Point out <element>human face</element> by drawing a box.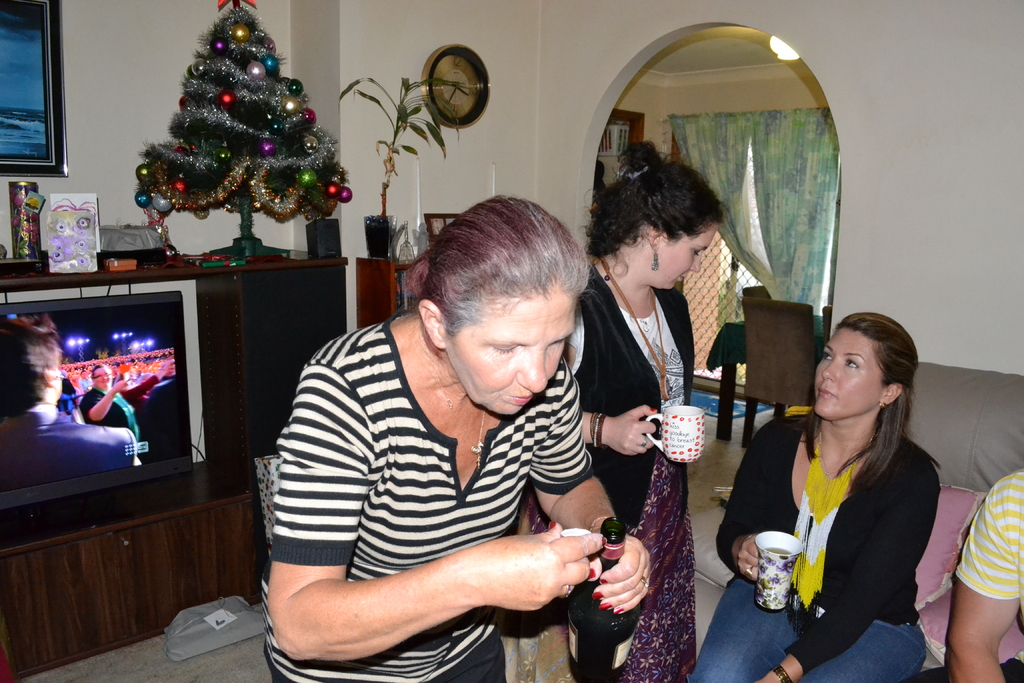
left=449, top=292, right=575, bottom=410.
